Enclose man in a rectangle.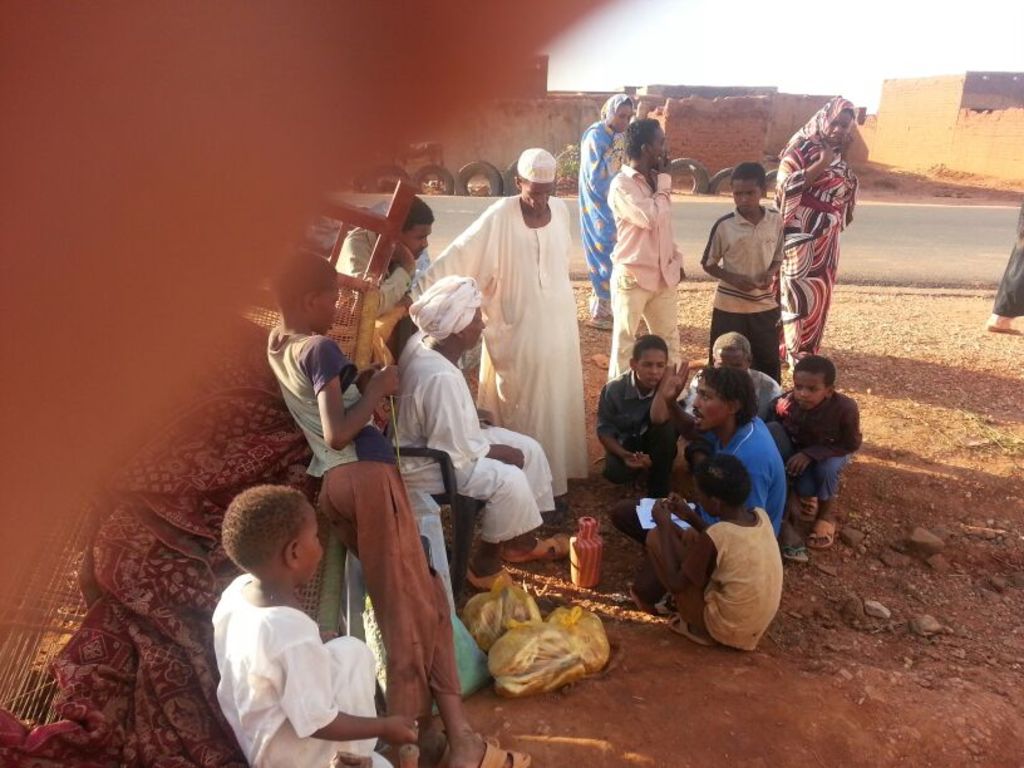
(left=604, top=115, right=680, bottom=379).
